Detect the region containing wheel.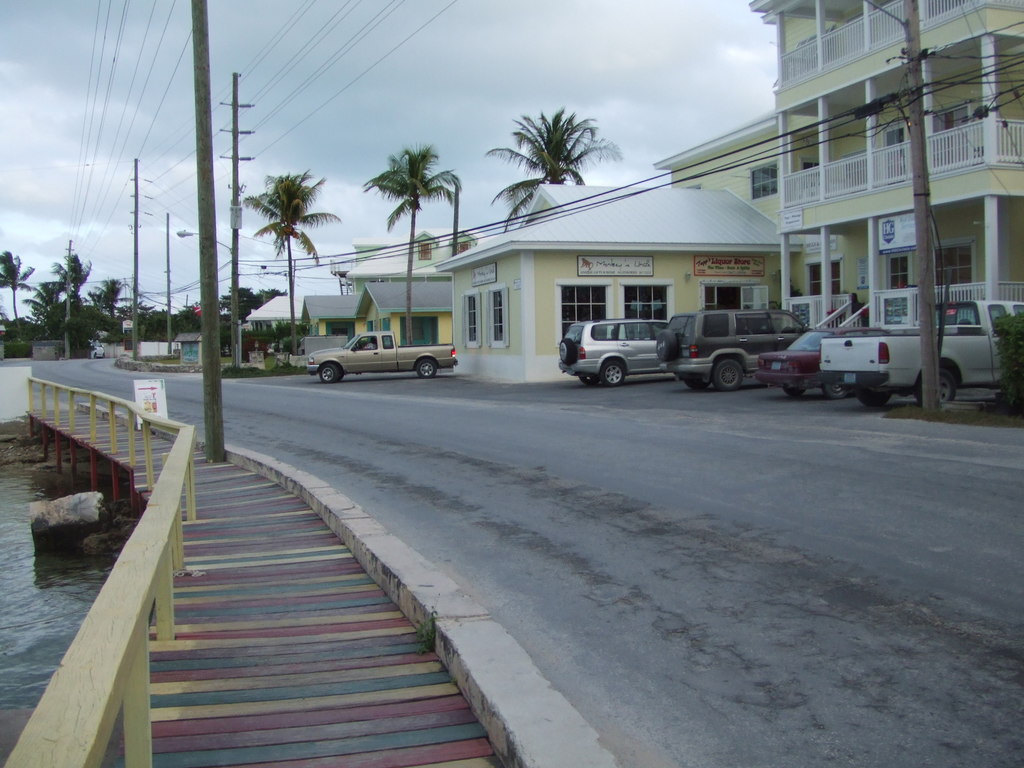
locate(320, 362, 338, 383).
